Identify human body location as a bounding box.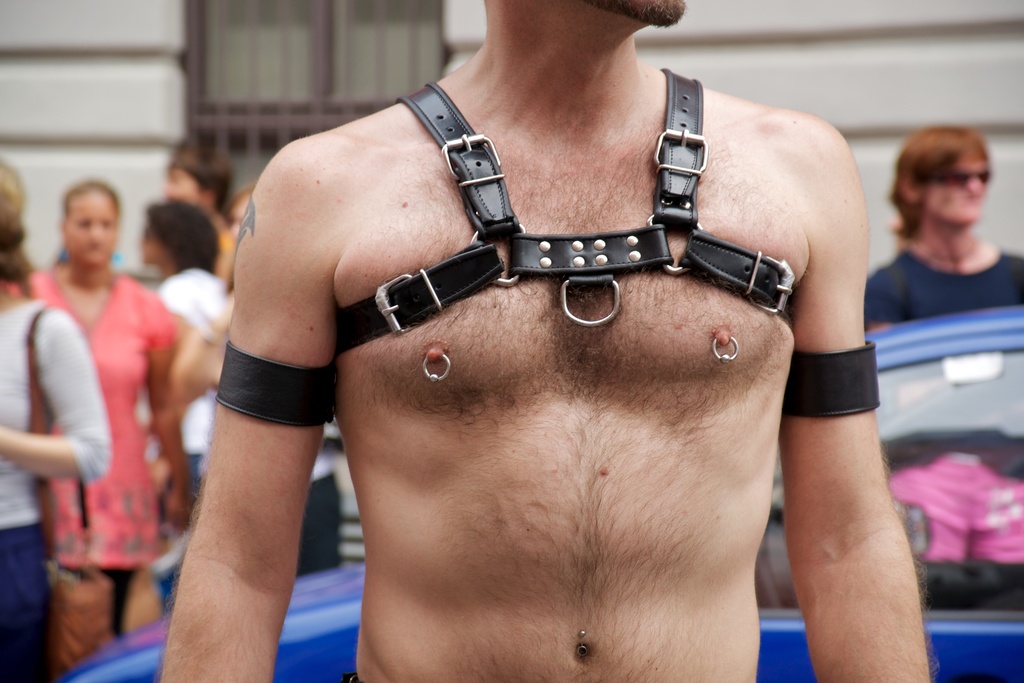
(left=5, top=261, right=194, bottom=670).
